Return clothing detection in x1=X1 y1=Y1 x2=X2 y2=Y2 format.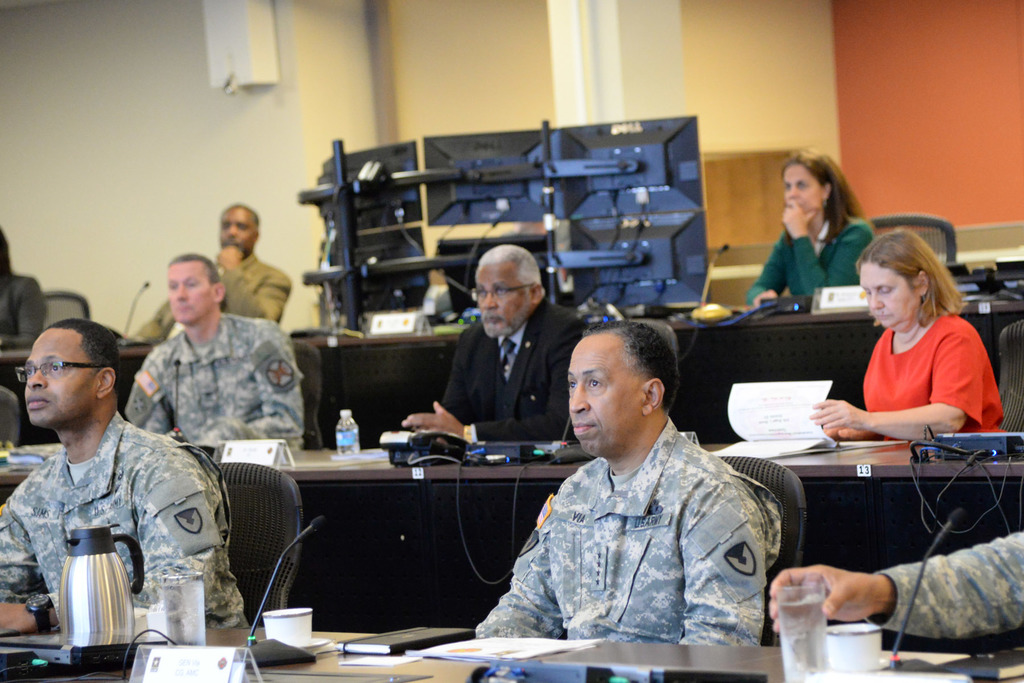
x1=0 y1=265 x2=45 y2=345.
